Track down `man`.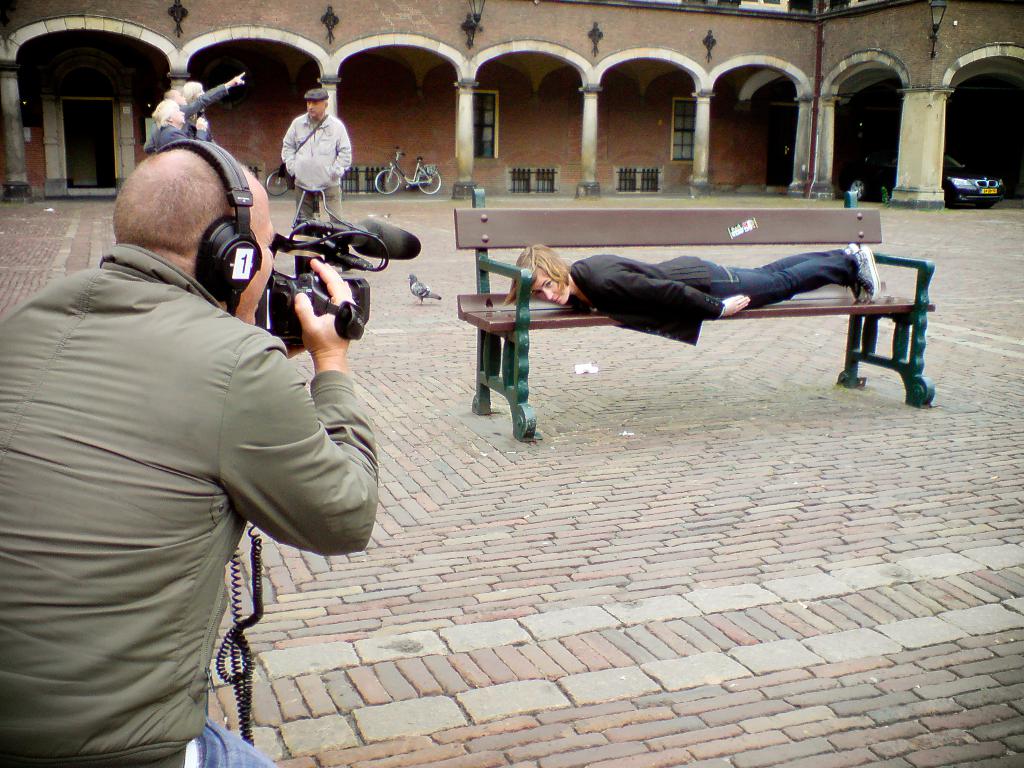
Tracked to 273:84:348:223.
